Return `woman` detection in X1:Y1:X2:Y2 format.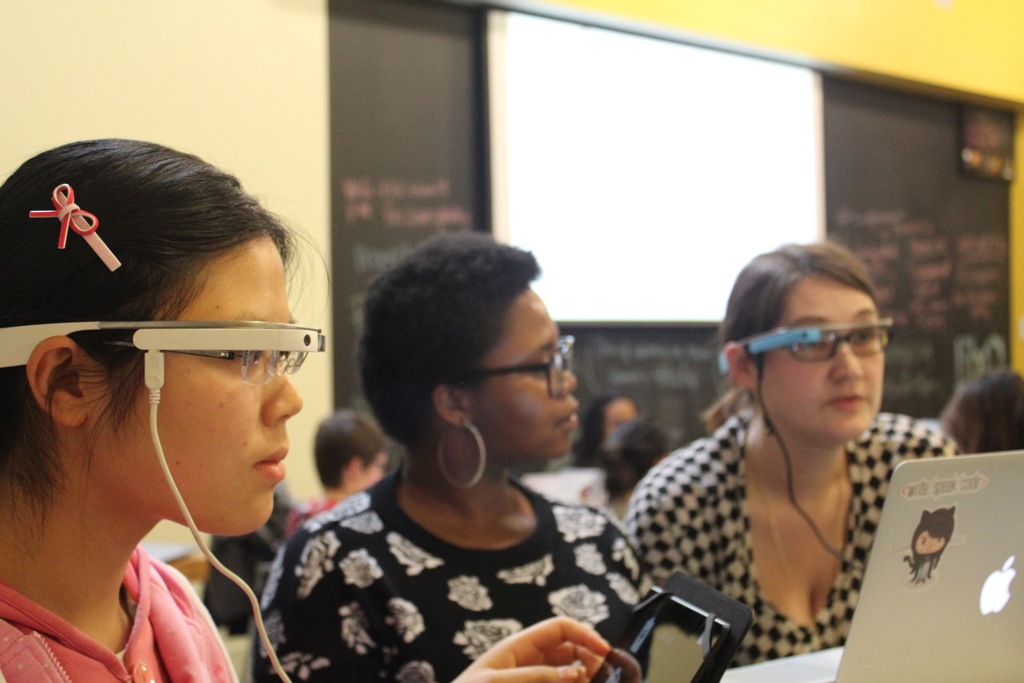
248:233:655:682.
